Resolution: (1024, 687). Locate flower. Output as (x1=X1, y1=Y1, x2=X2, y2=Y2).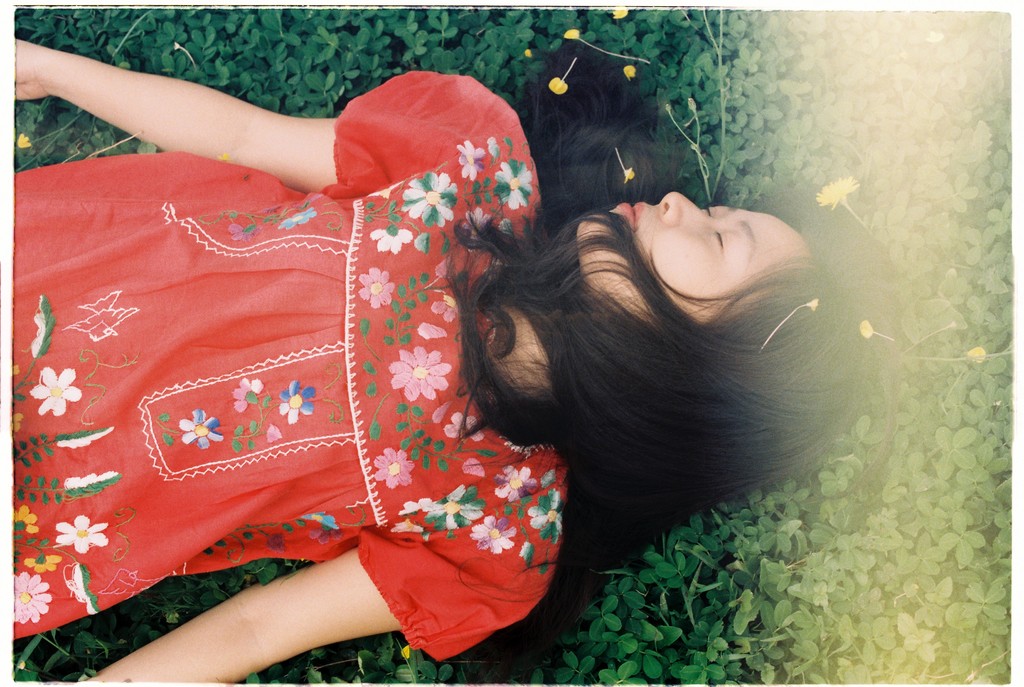
(x1=12, y1=569, x2=53, y2=626).
